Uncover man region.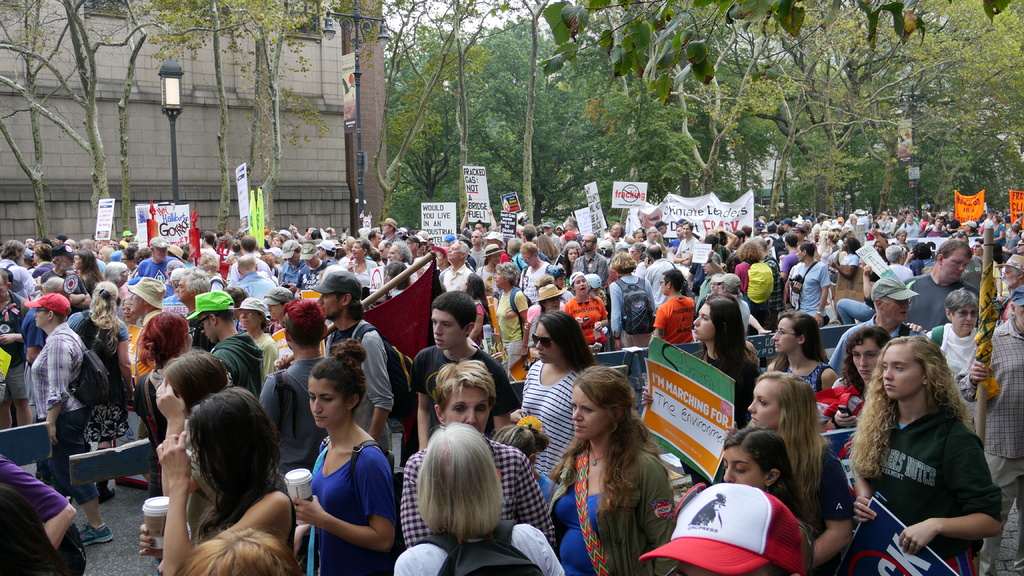
Uncovered: crop(0, 269, 38, 429).
